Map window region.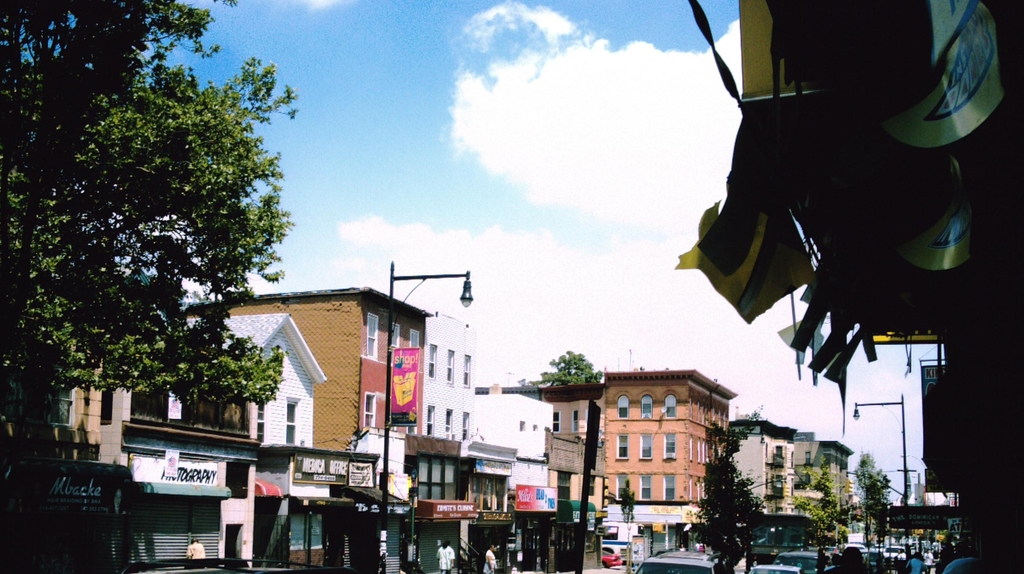
Mapped to [x1=101, y1=383, x2=115, y2=423].
